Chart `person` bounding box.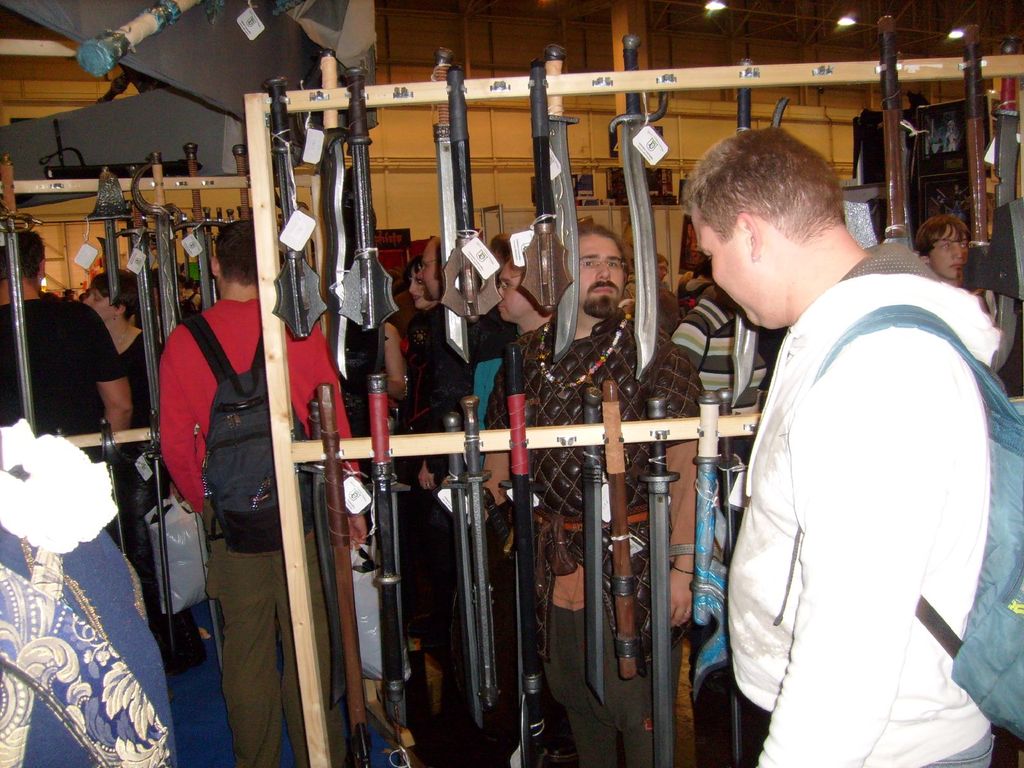
Charted: x1=476 y1=235 x2=547 y2=733.
